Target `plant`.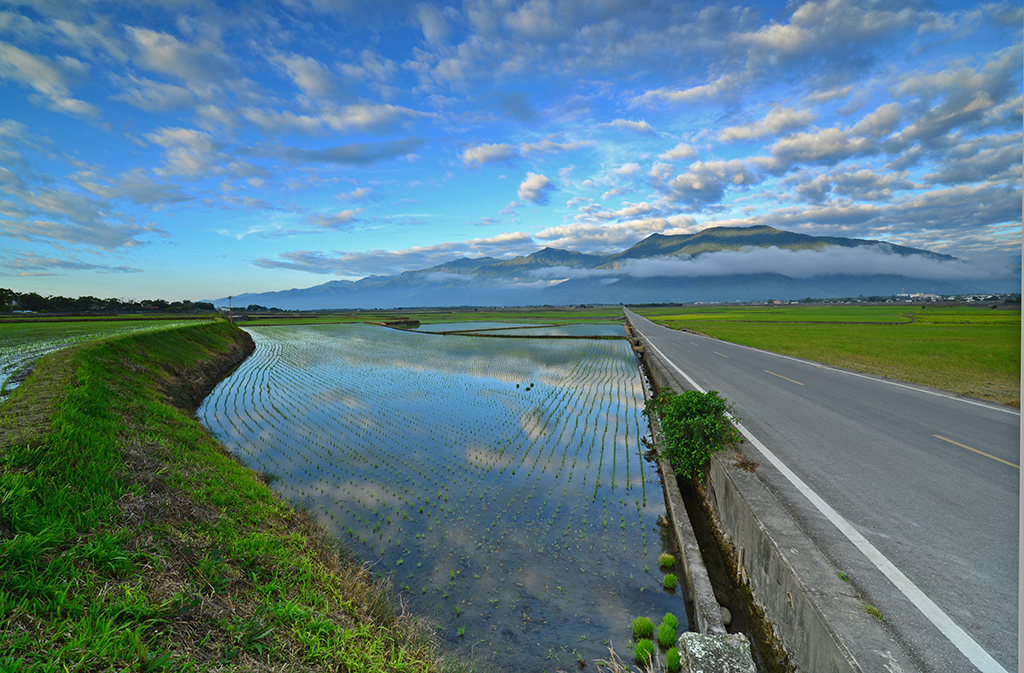
Target region: [left=641, top=634, right=658, bottom=666].
